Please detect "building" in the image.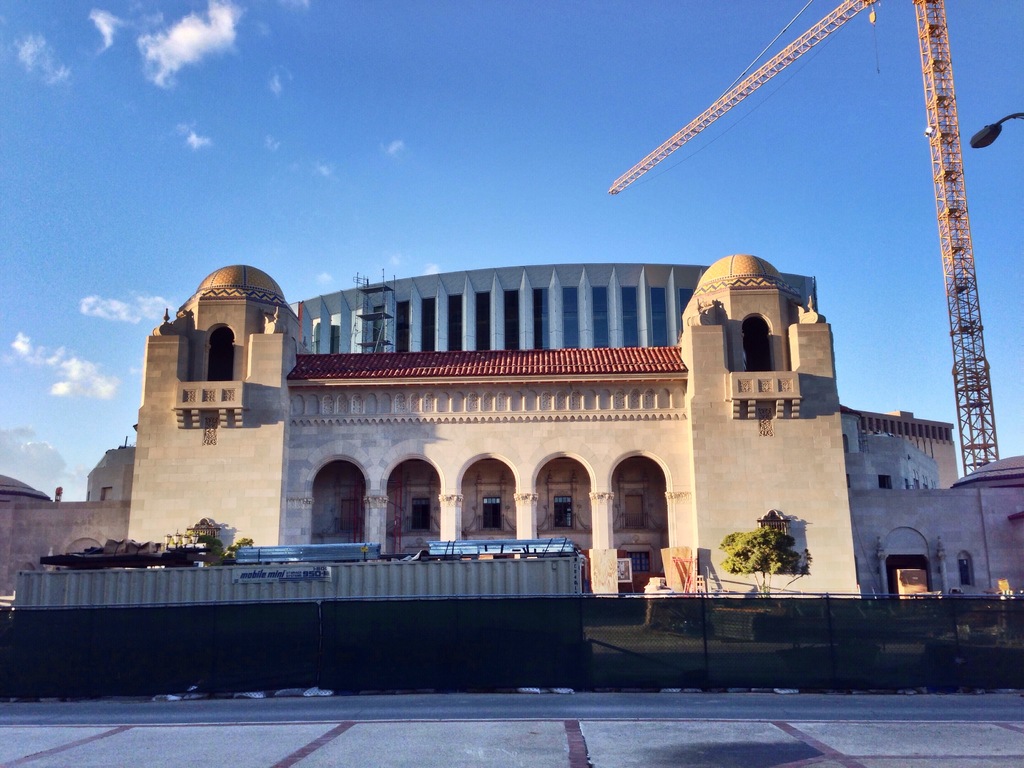
295/264/817/349.
